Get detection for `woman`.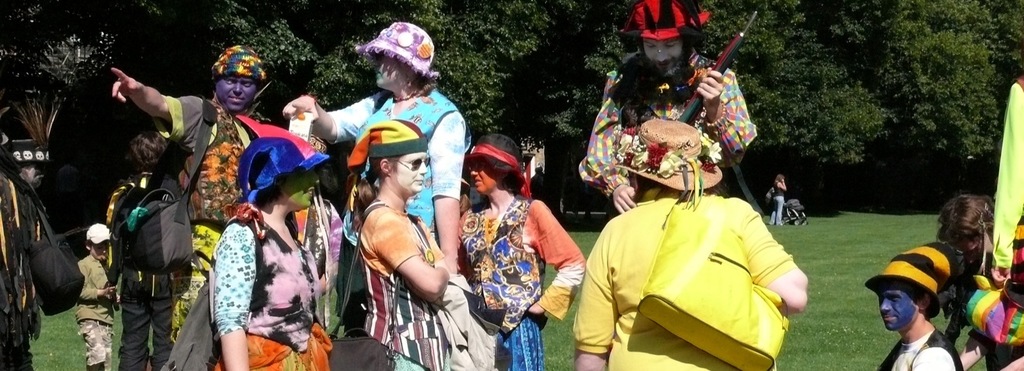
Detection: [212, 136, 337, 370].
